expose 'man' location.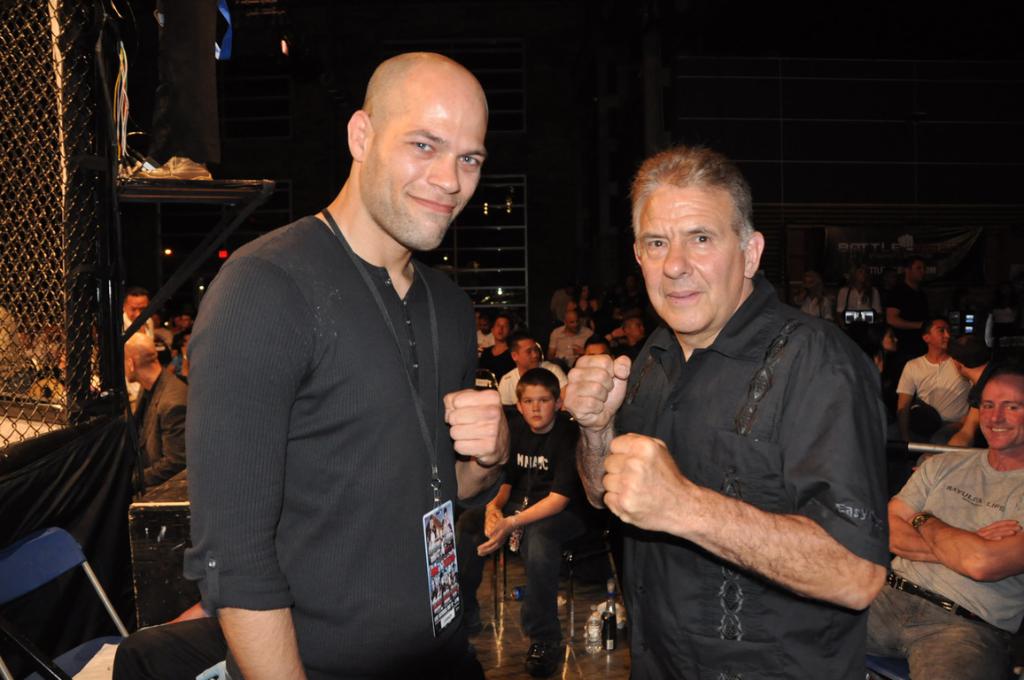
Exposed at 120:287:153:406.
